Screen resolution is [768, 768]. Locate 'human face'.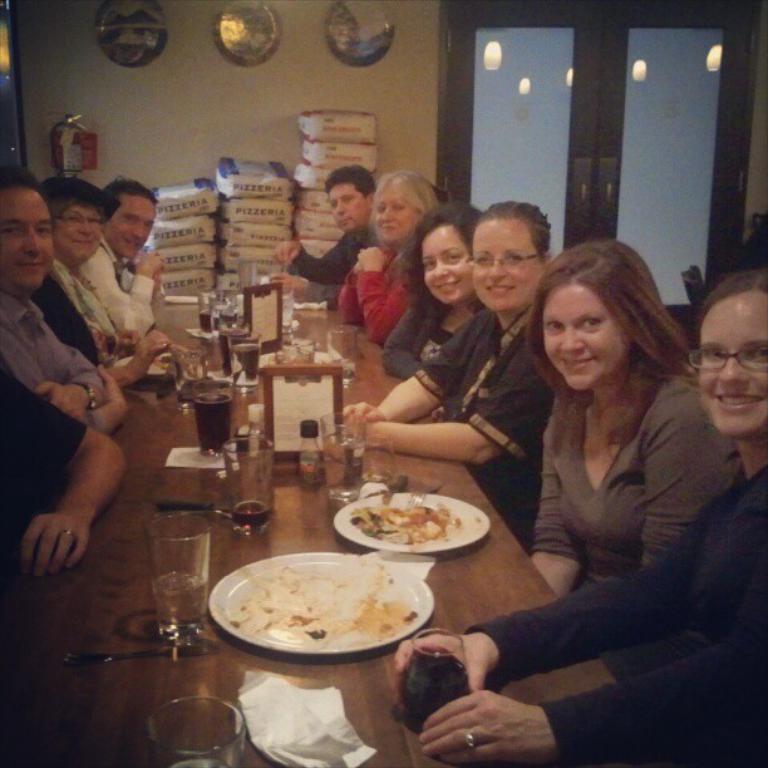
box=[700, 291, 767, 437].
